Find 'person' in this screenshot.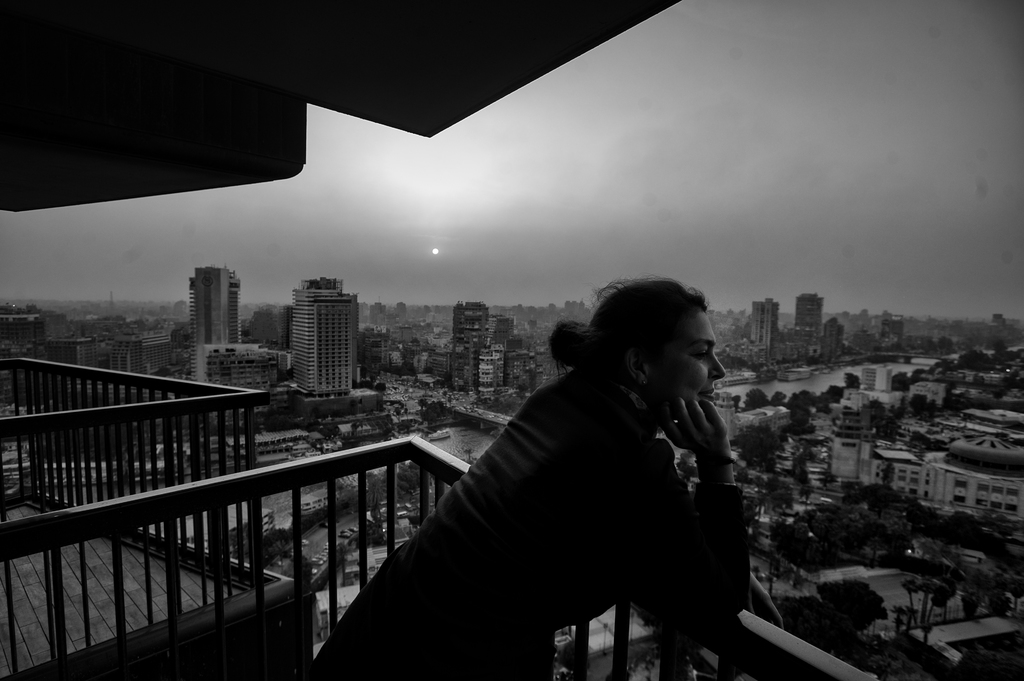
The bounding box for 'person' is <box>362,276,780,679</box>.
